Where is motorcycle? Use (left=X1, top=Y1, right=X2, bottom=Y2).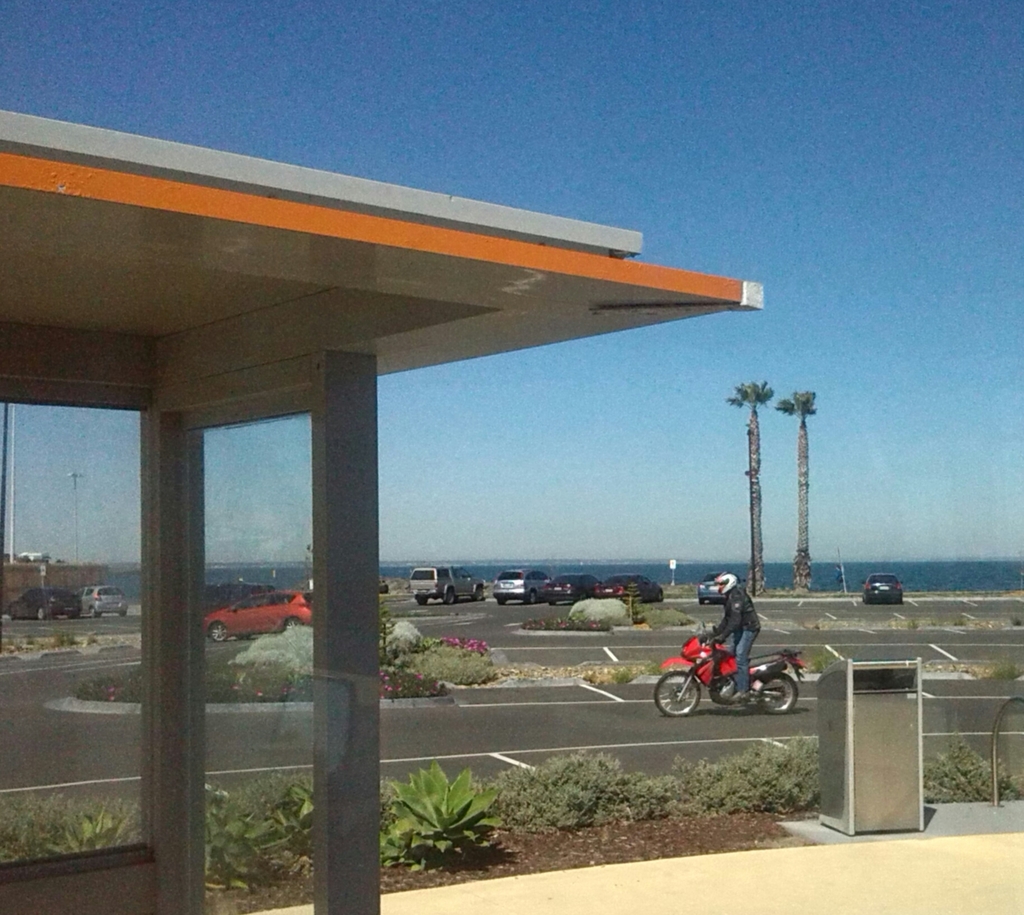
(left=651, top=633, right=810, bottom=727).
